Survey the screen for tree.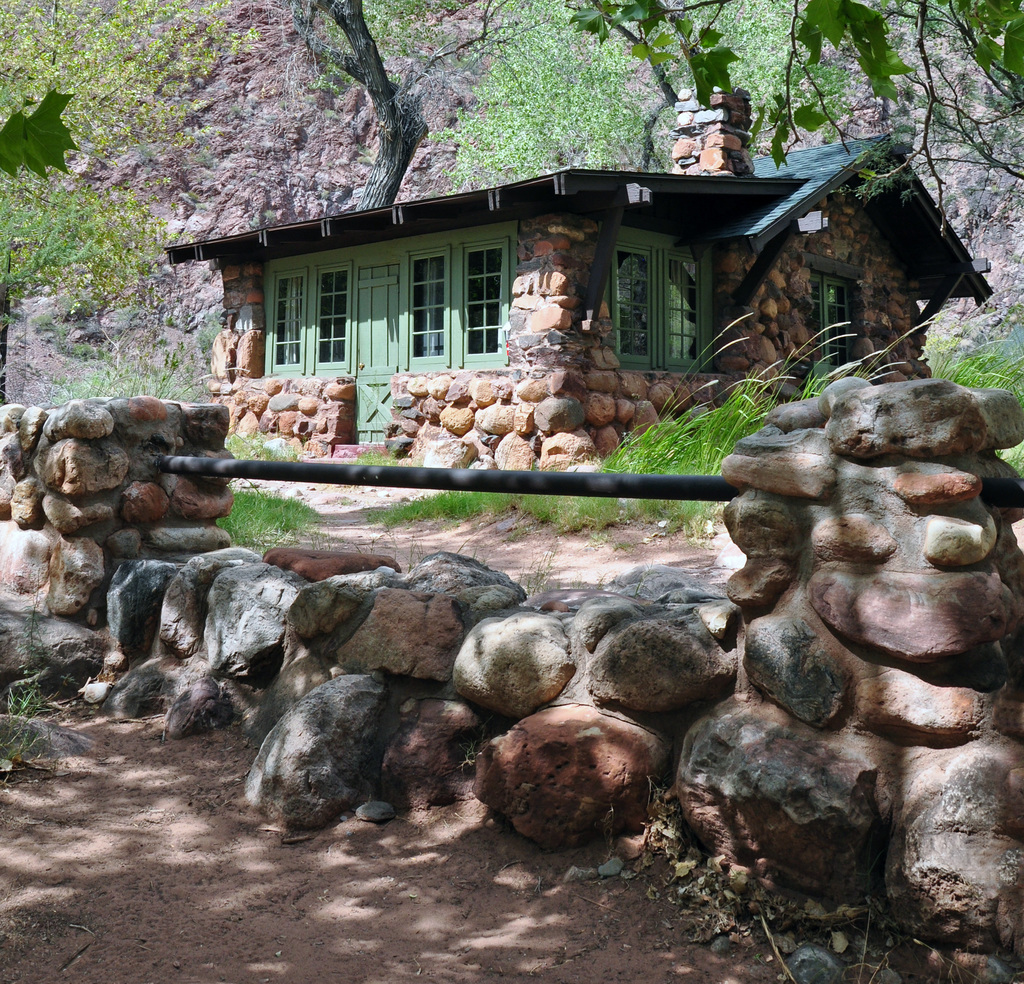
Survey found: detection(282, 0, 436, 204).
